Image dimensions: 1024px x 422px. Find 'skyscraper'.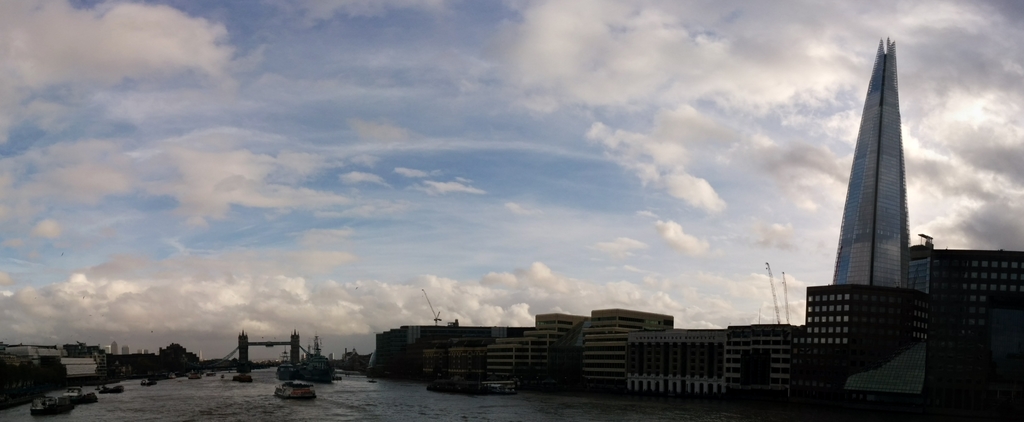
box=[793, 268, 911, 391].
